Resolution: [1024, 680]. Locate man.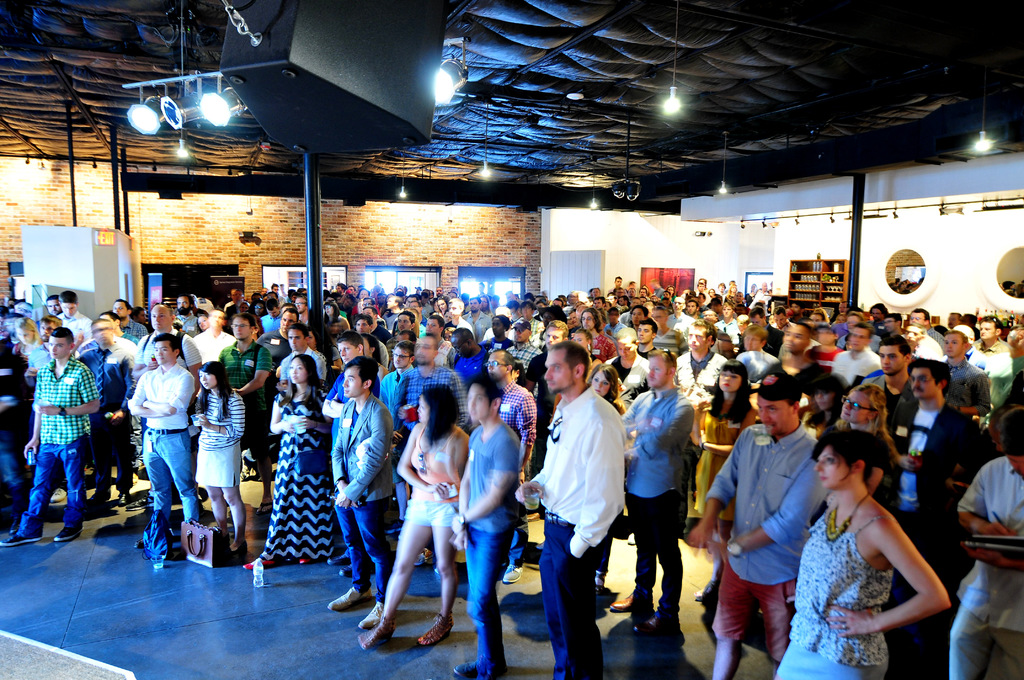
BBox(541, 364, 636, 663).
